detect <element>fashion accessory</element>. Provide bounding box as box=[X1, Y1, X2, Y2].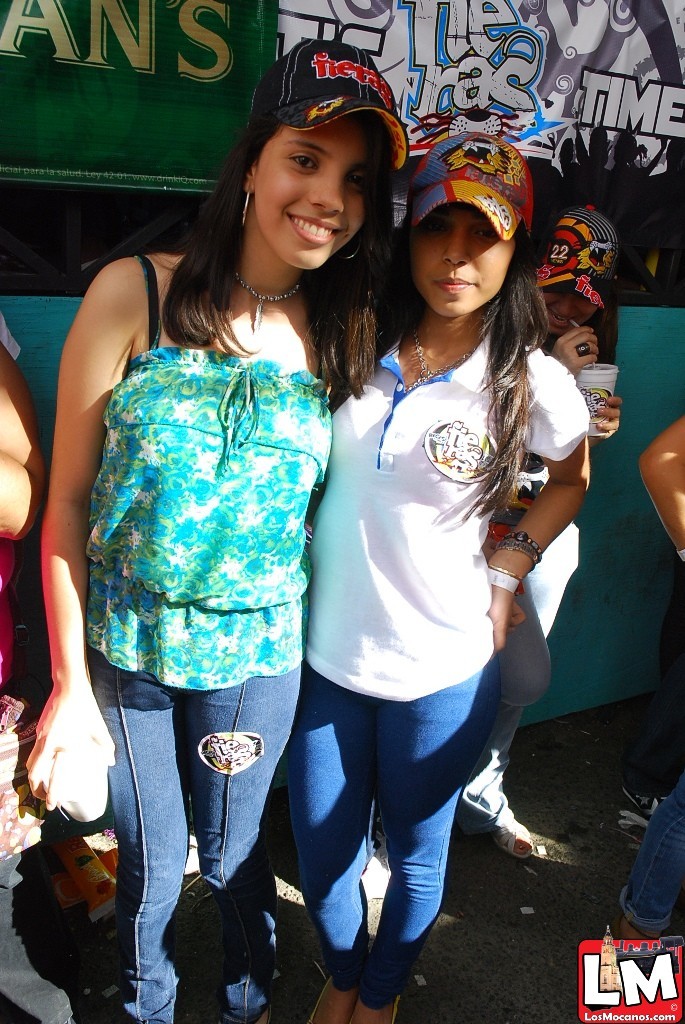
box=[242, 28, 403, 177].
